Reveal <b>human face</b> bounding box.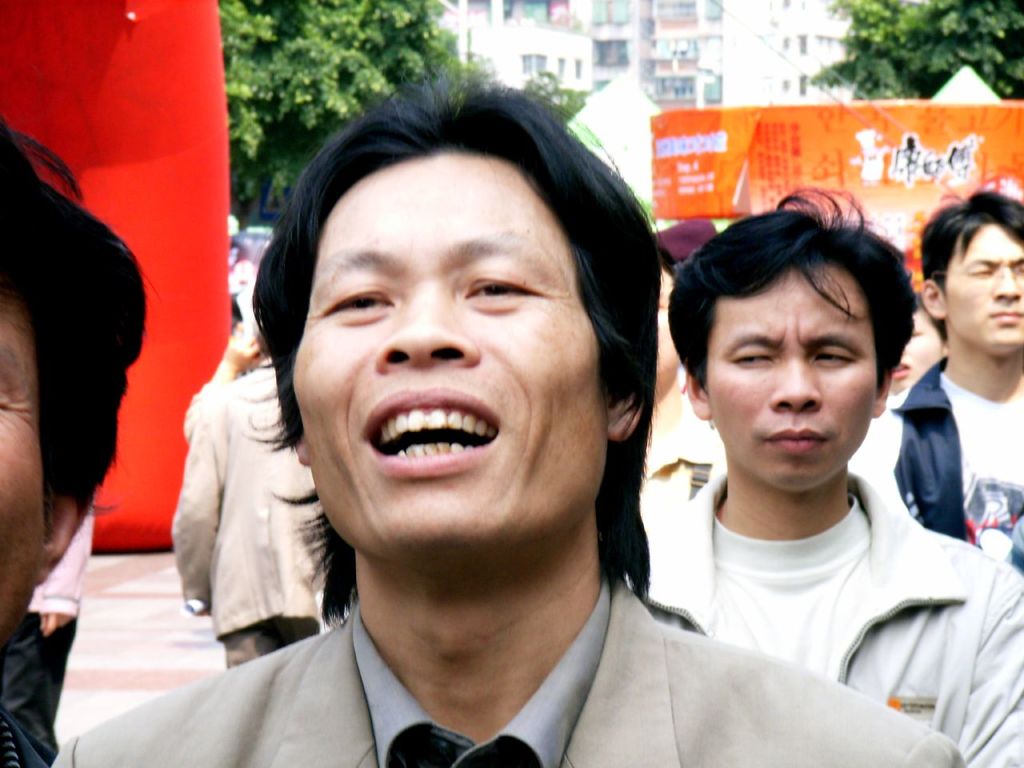
Revealed: BBox(290, 151, 613, 554).
